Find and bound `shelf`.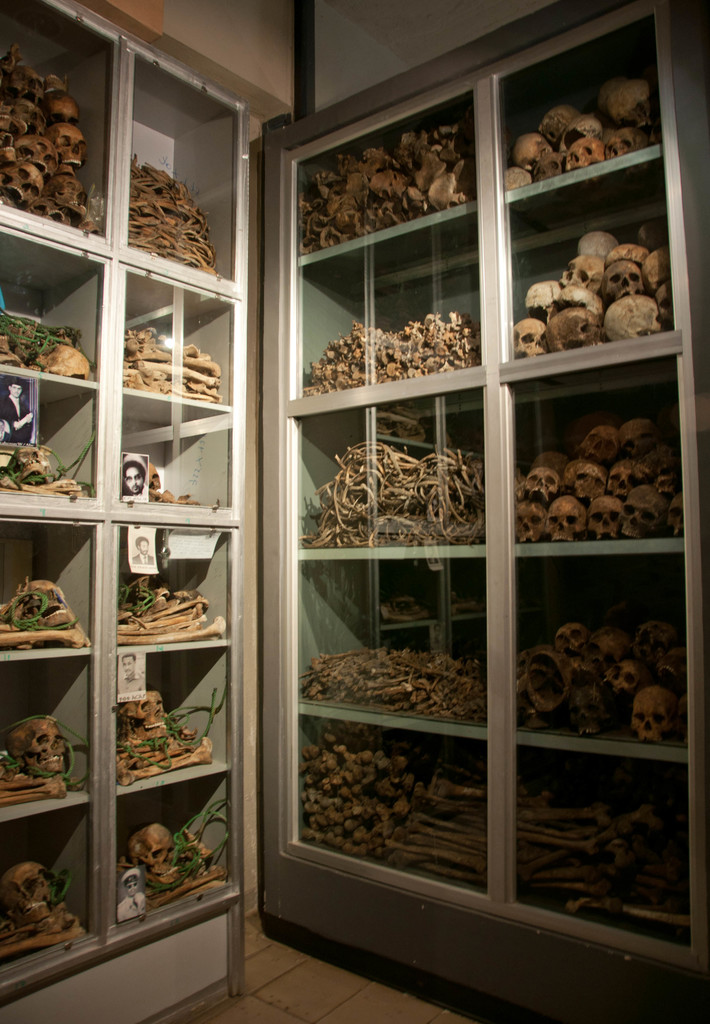
Bound: <box>0,378,109,523</box>.
